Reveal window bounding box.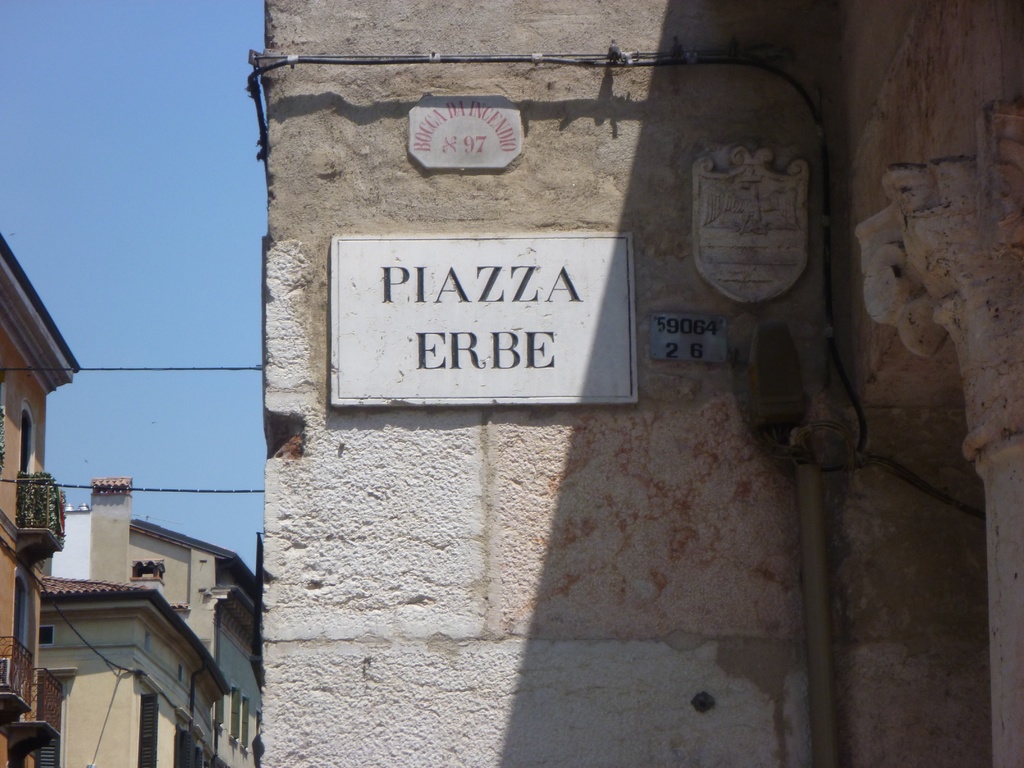
Revealed: bbox=(220, 684, 243, 749).
